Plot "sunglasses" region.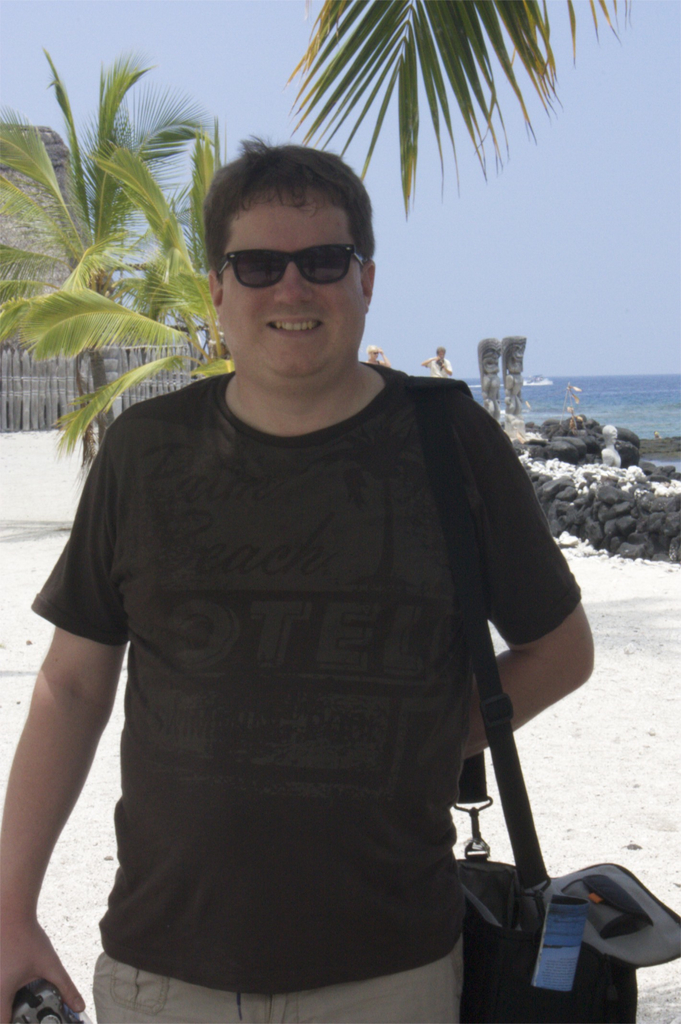
Plotted at 217,245,363,287.
